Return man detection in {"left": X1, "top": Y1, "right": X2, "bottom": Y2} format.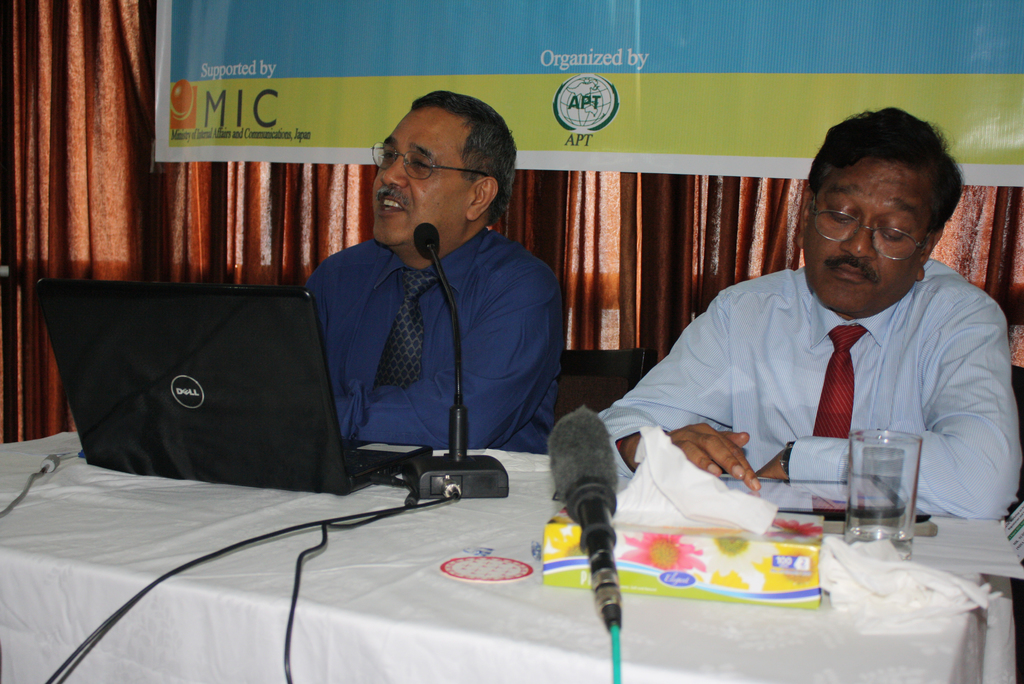
{"left": 598, "top": 102, "right": 1023, "bottom": 530}.
